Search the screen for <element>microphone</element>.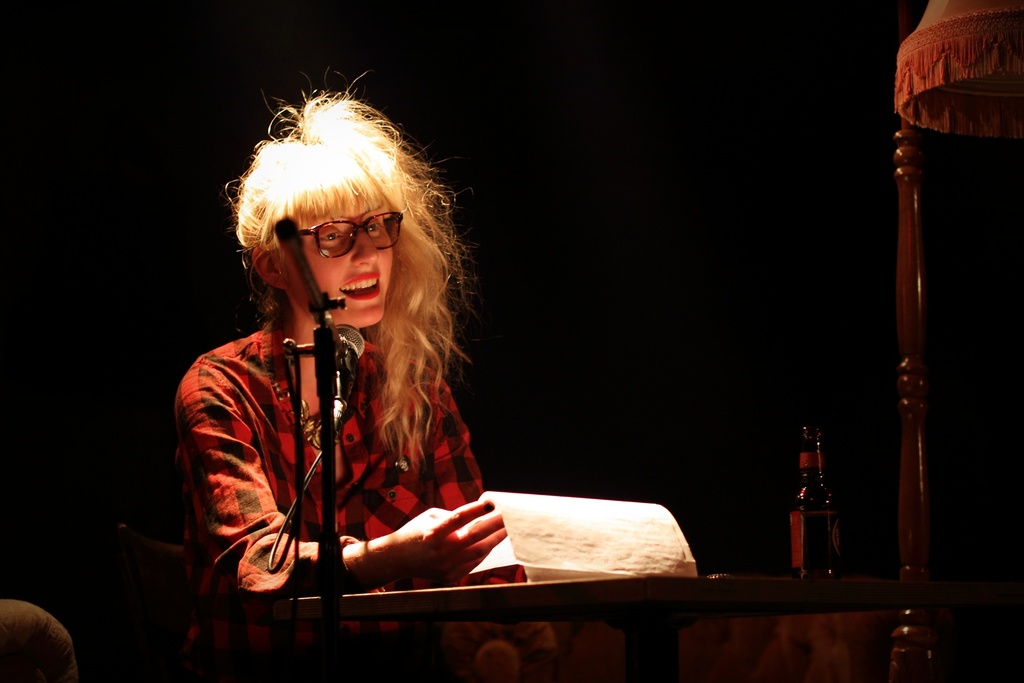
Found at Rect(332, 322, 364, 413).
